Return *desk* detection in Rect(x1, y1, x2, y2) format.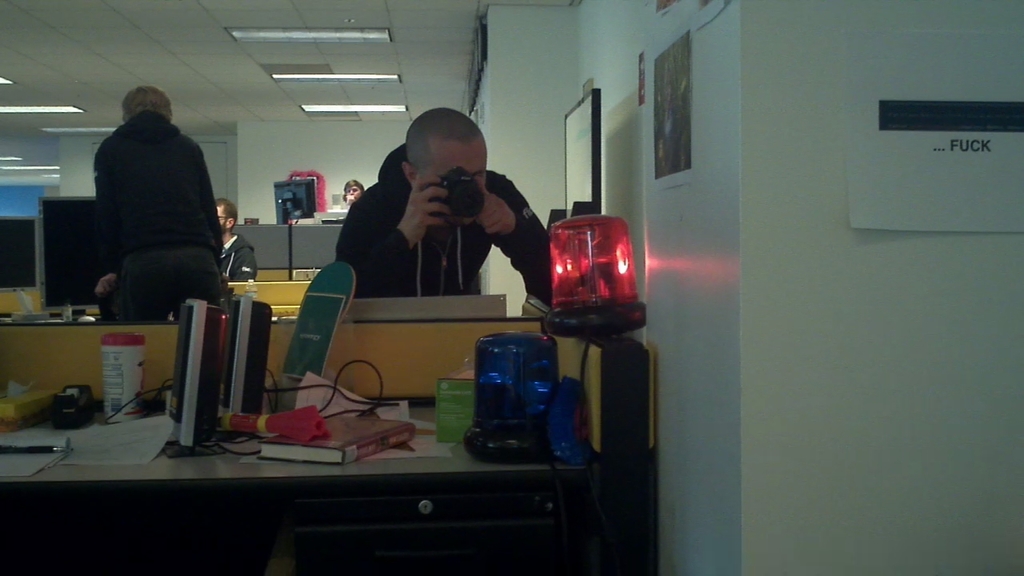
Rect(0, 345, 651, 565).
